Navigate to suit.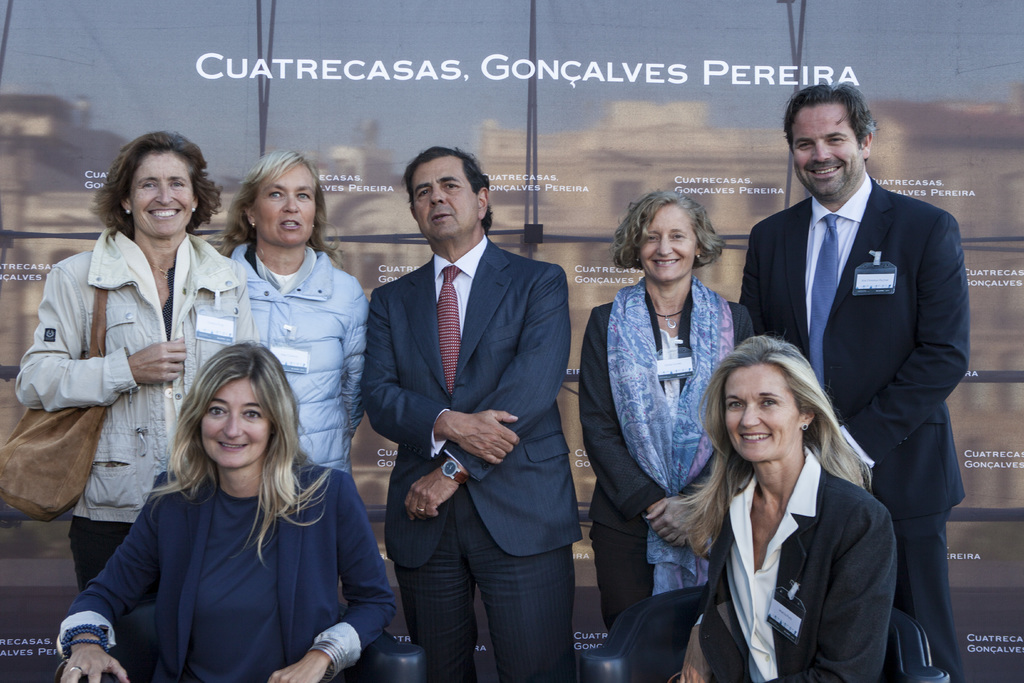
Navigation target: 49,469,398,682.
